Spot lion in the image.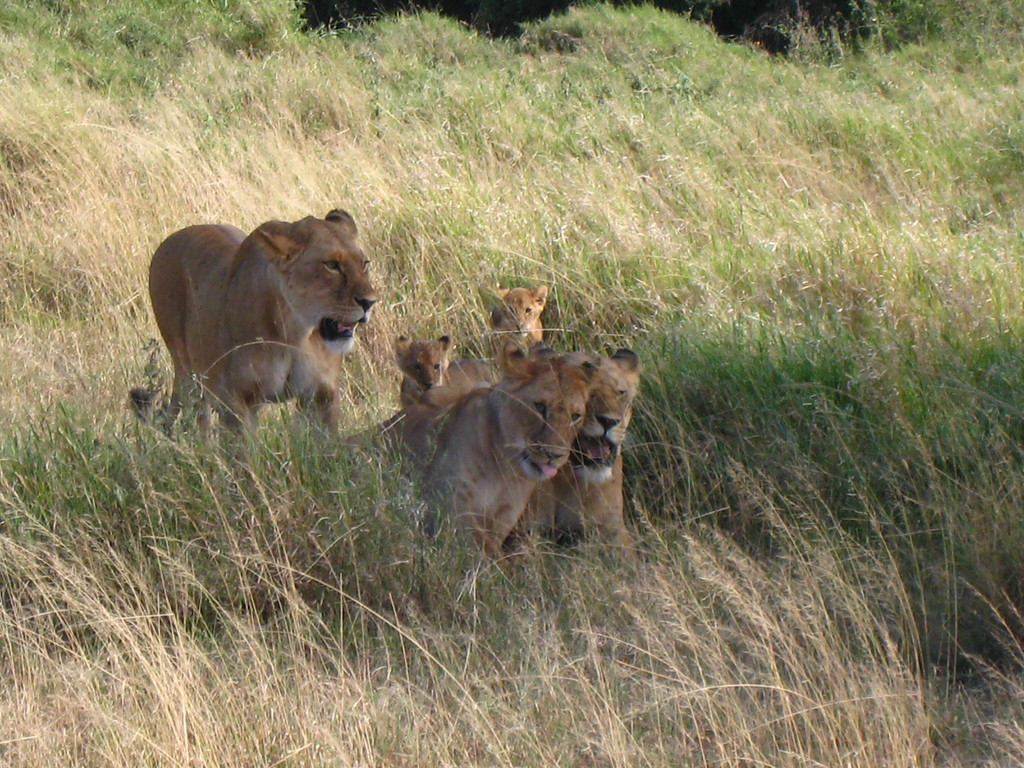
lion found at box(546, 343, 637, 560).
